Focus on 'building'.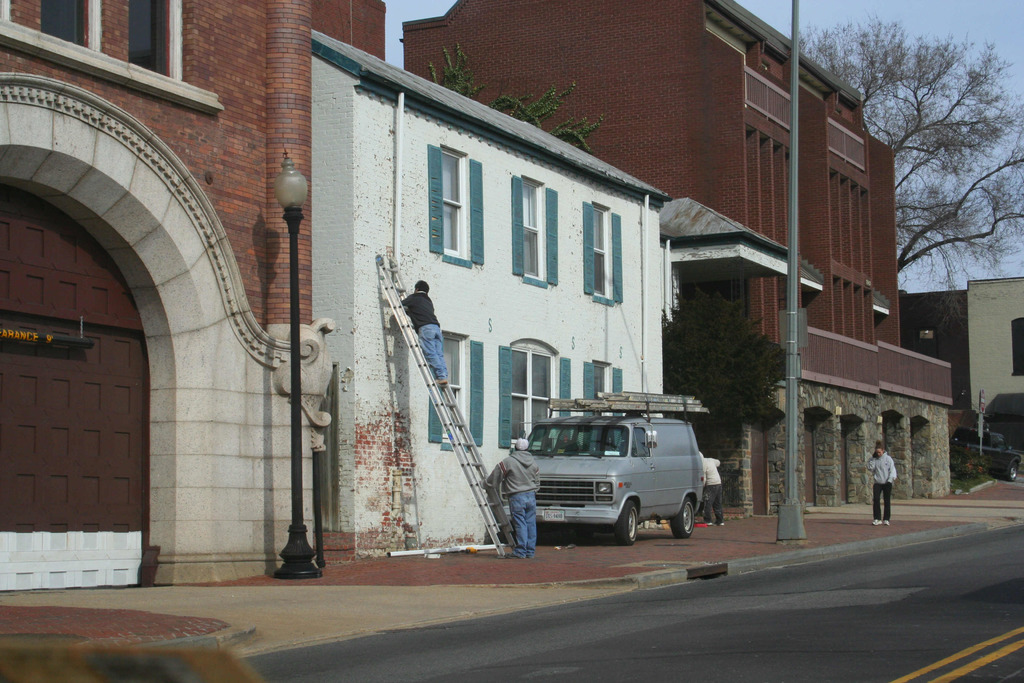
Focused at bbox=[310, 34, 672, 549].
